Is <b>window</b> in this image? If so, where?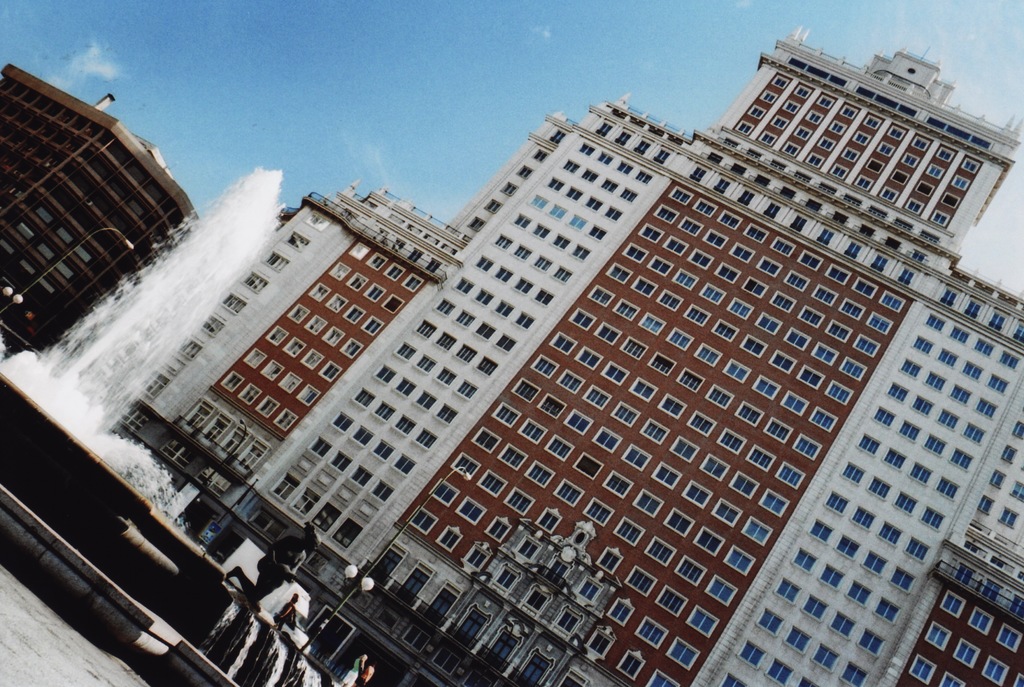
Yes, at 429 257 440 275.
